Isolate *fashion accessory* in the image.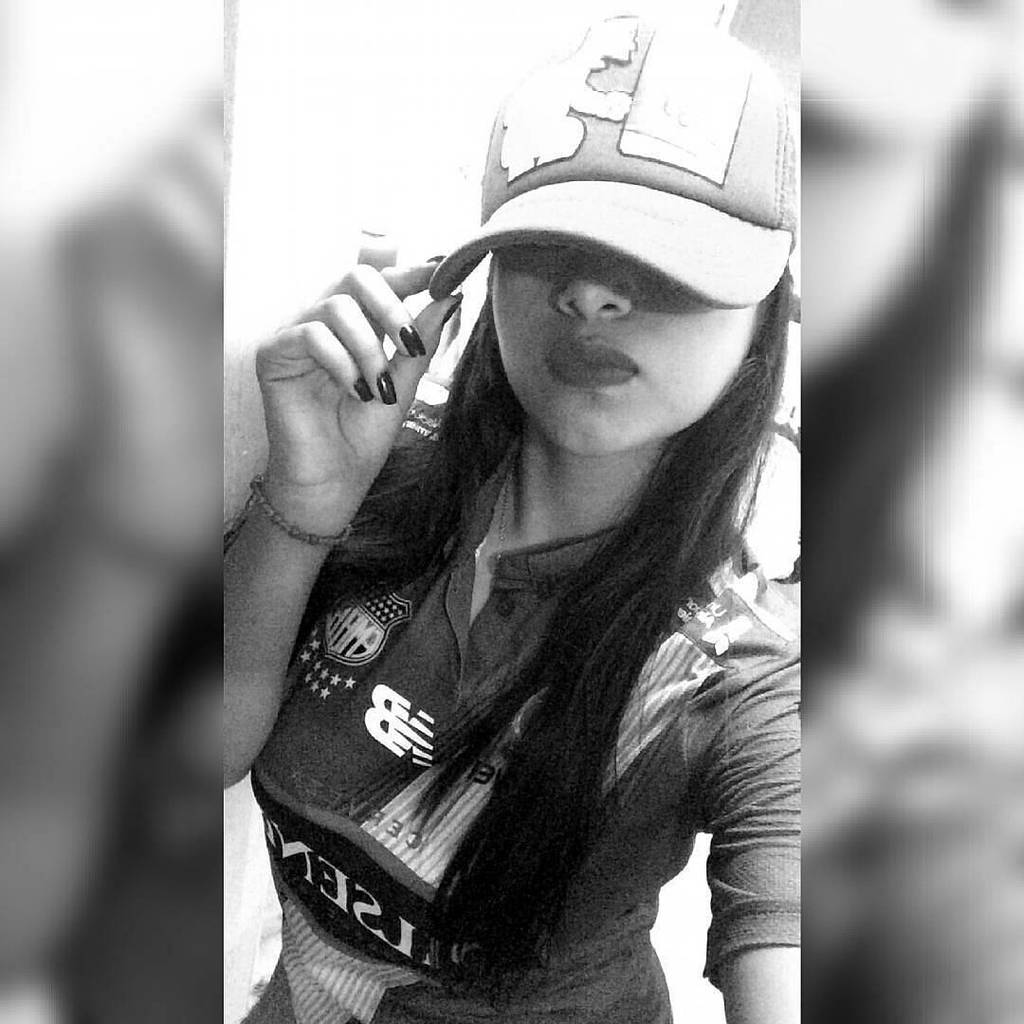
Isolated region: rect(430, 11, 801, 300).
